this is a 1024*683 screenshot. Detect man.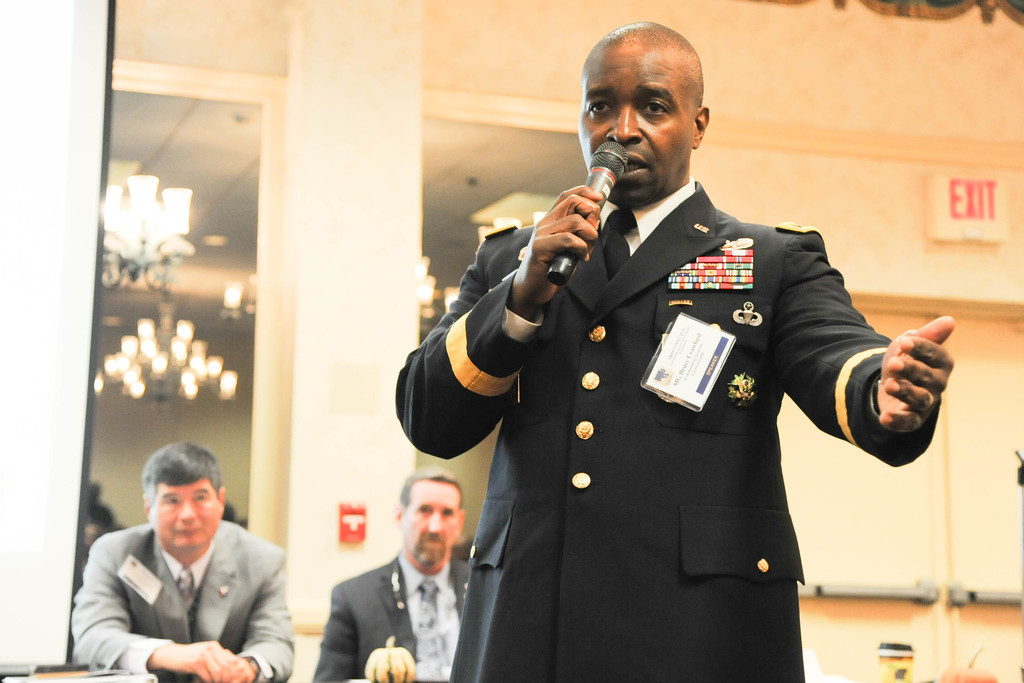
box(384, 21, 956, 682).
